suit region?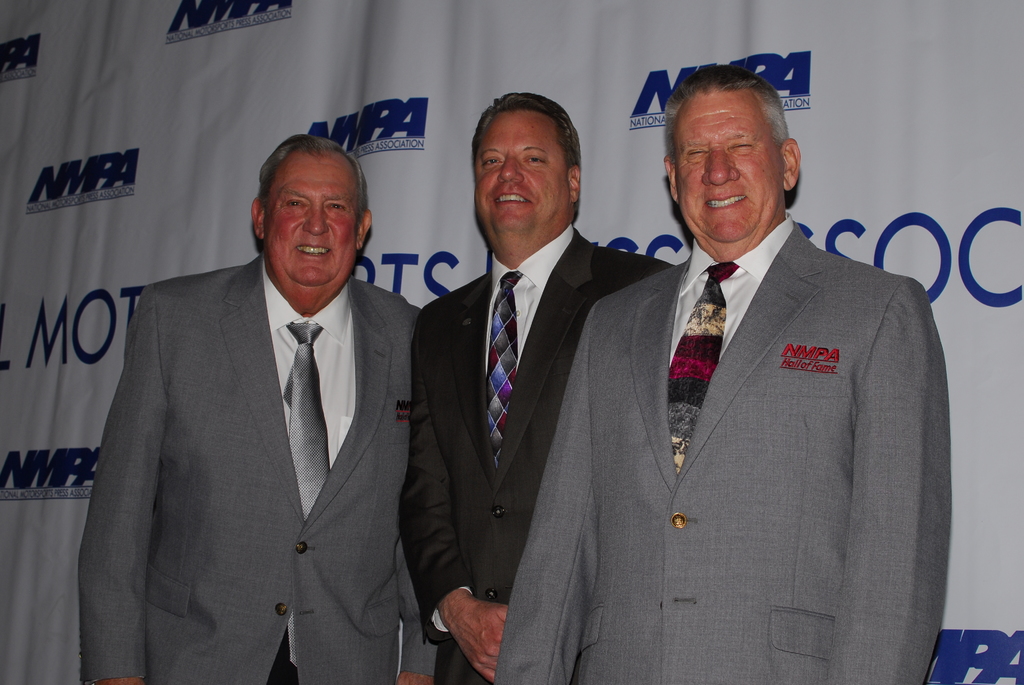
bbox(486, 214, 945, 684)
